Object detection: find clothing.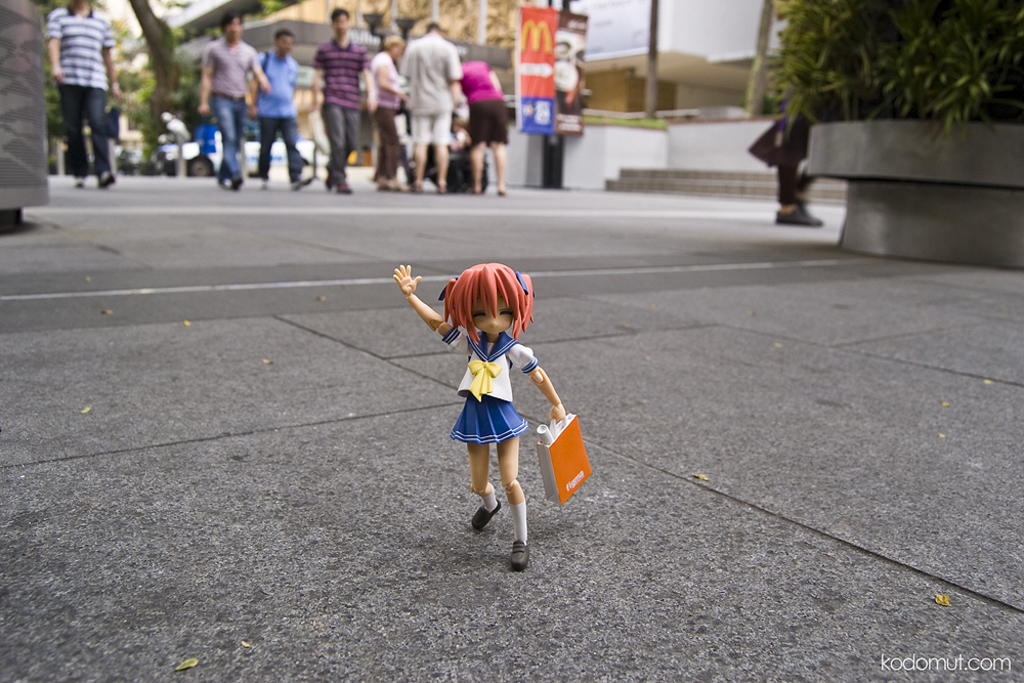
{"x1": 459, "y1": 323, "x2": 532, "y2": 444}.
